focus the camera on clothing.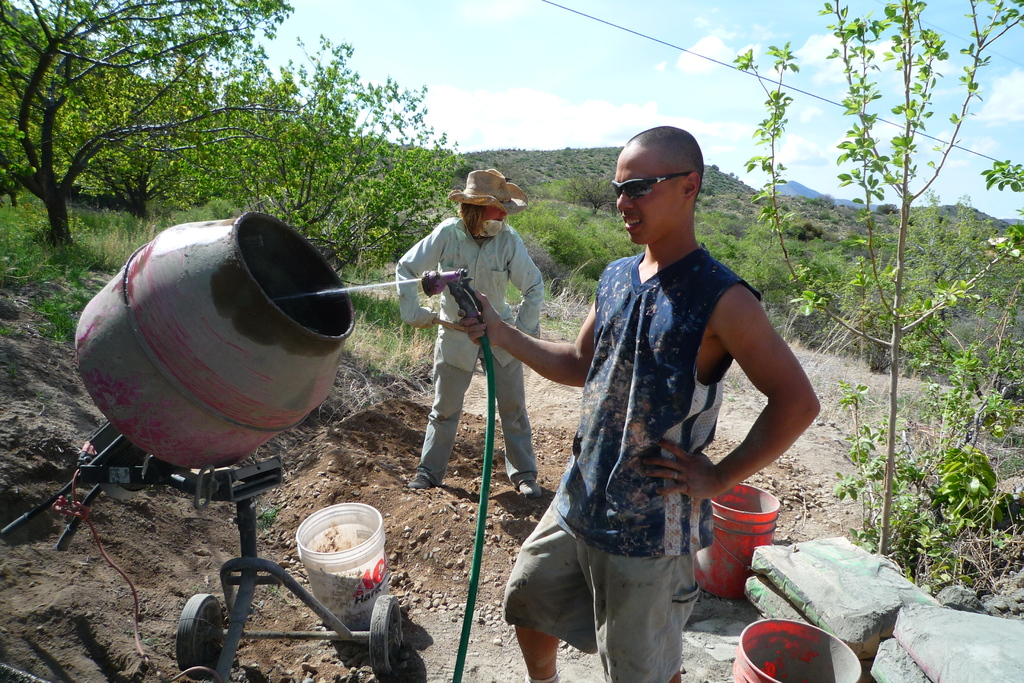
Focus region: {"x1": 493, "y1": 247, "x2": 765, "y2": 682}.
